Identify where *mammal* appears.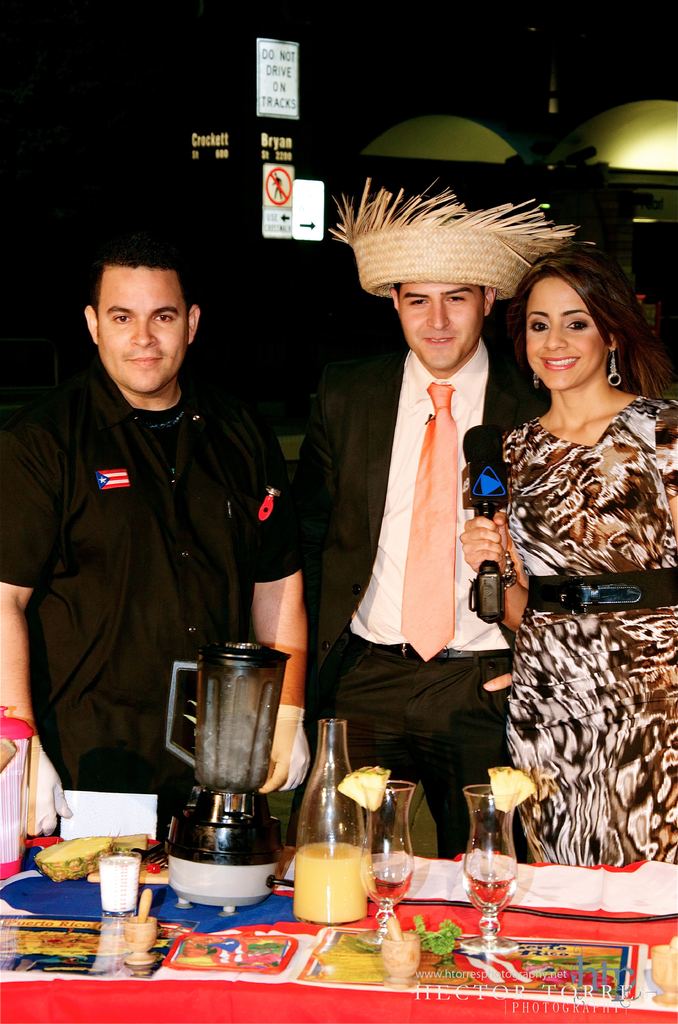
Appears at [left=3, top=259, right=304, bottom=808].
